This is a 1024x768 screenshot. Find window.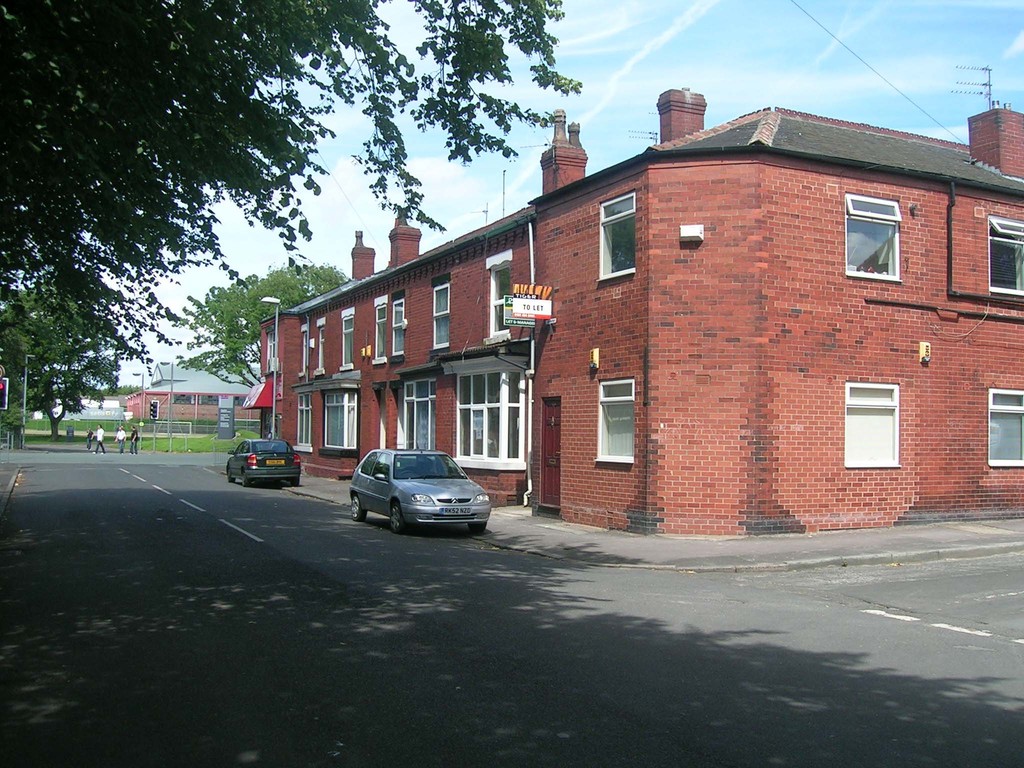
Bounding box: bbox=(432, 288, 453, 346).
